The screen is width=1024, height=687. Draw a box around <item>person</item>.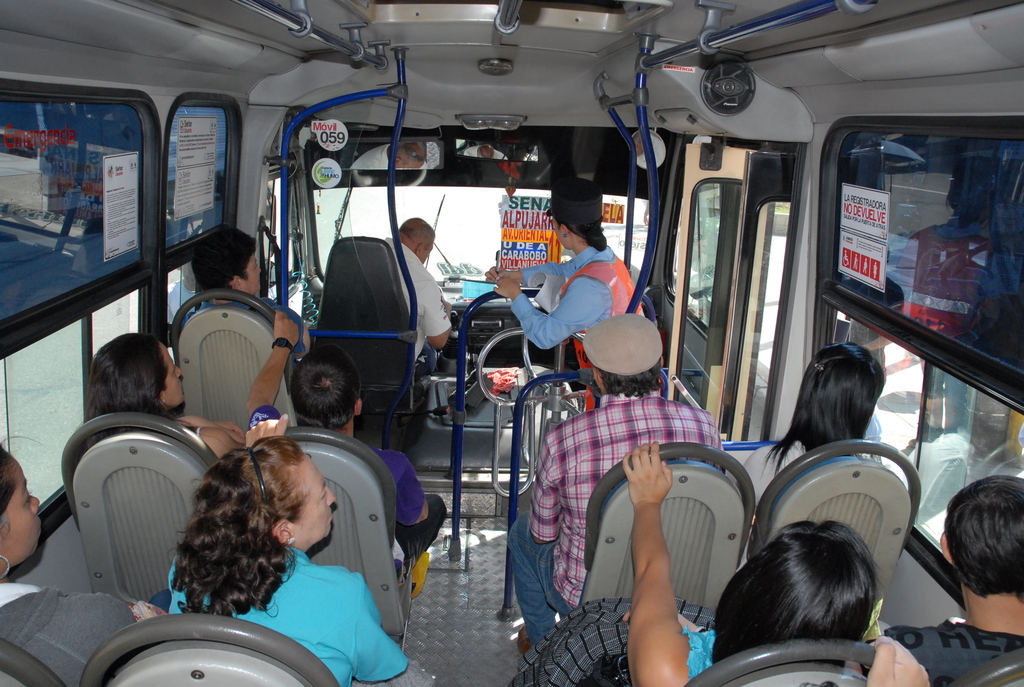
<box>883,475,1023,686</box>.
